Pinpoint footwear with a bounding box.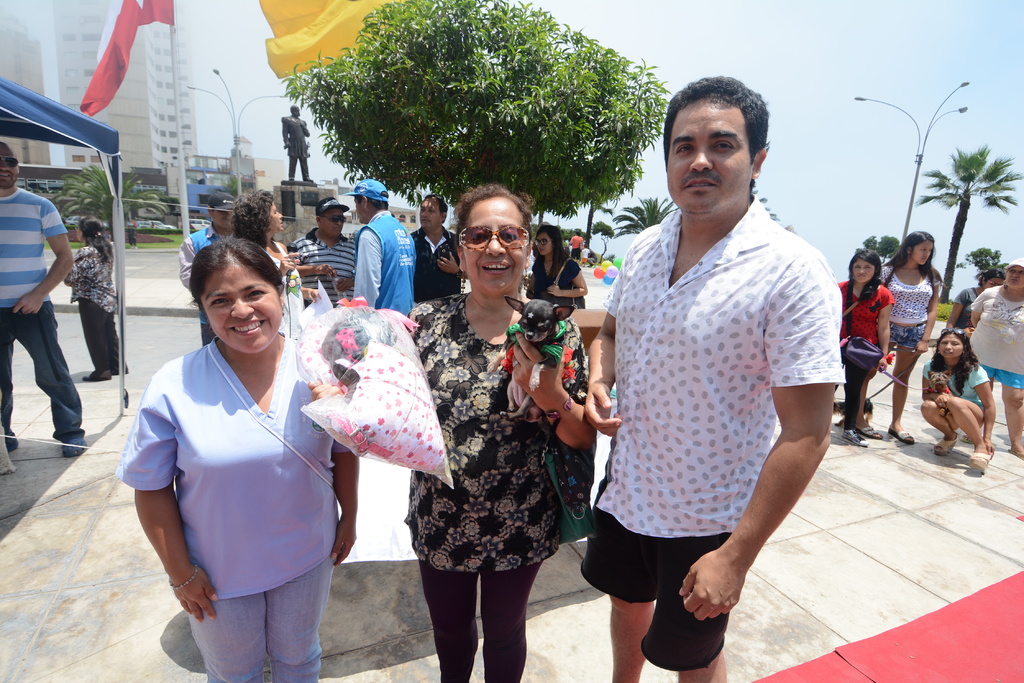
1005/447/1023/465.
